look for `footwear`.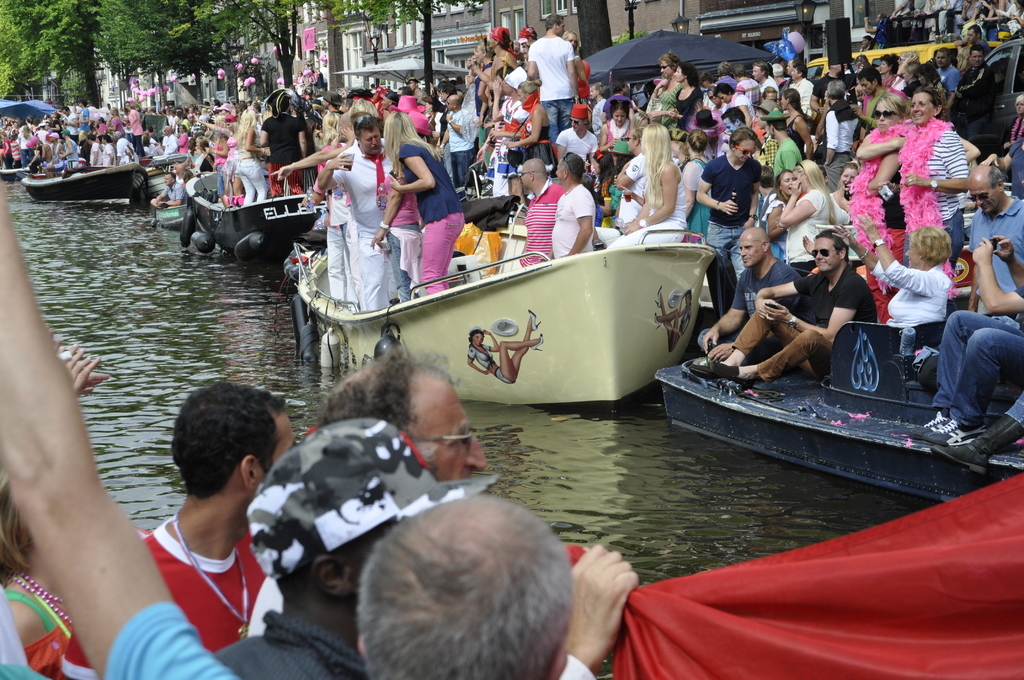
Found: {"x1": 682, "y1": 361, "x2": 690, "y2": 371}.
